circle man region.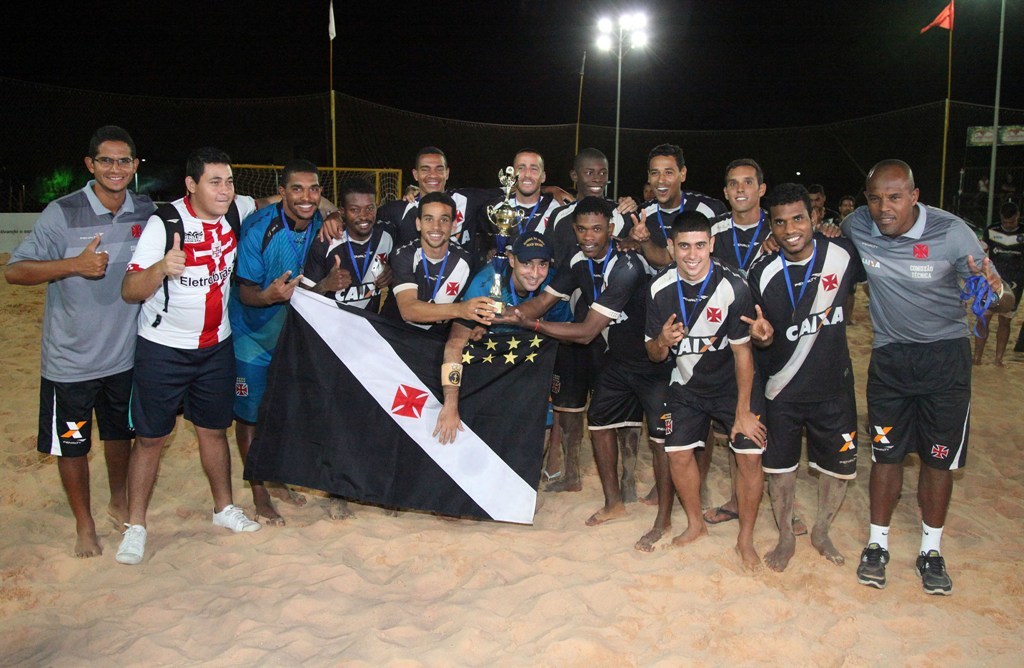
Region: <region>372, 187, 499, 405</region>.
